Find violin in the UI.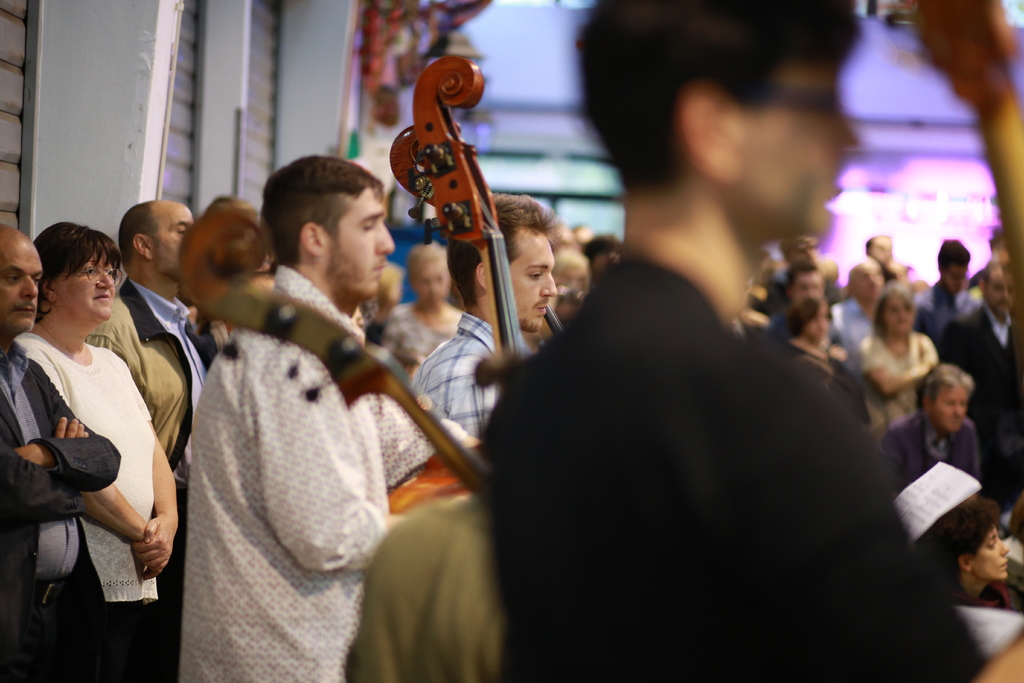
UI element at pyautogui.locateOnScreen(380, 37, 532, 531).
